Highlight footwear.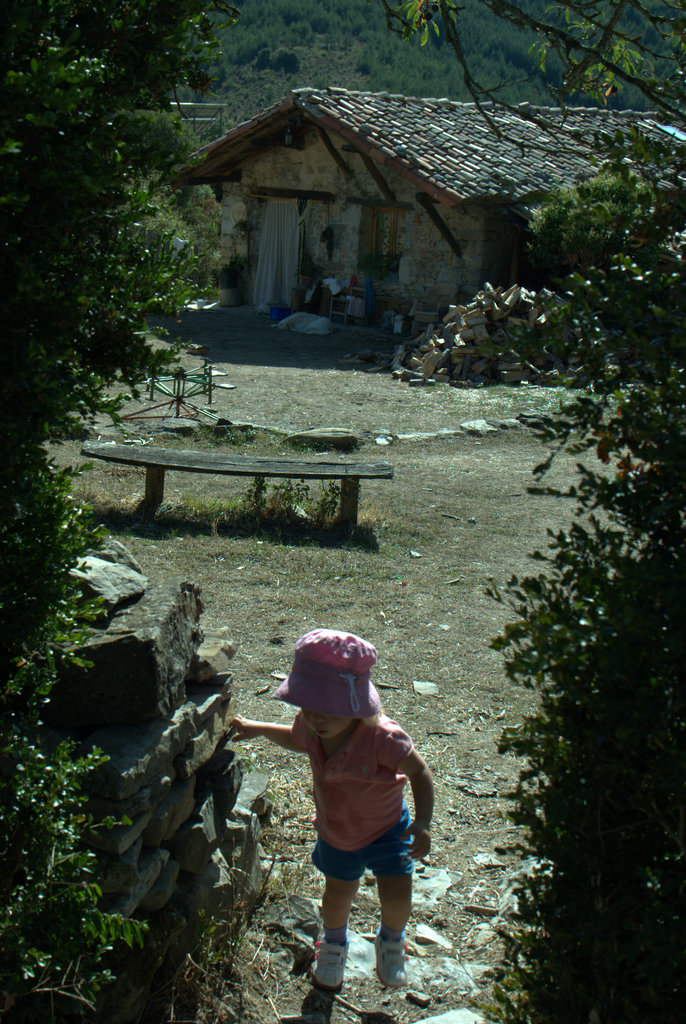
Highlighted region: x1=372, y1=929, x2=419, y2=993.
